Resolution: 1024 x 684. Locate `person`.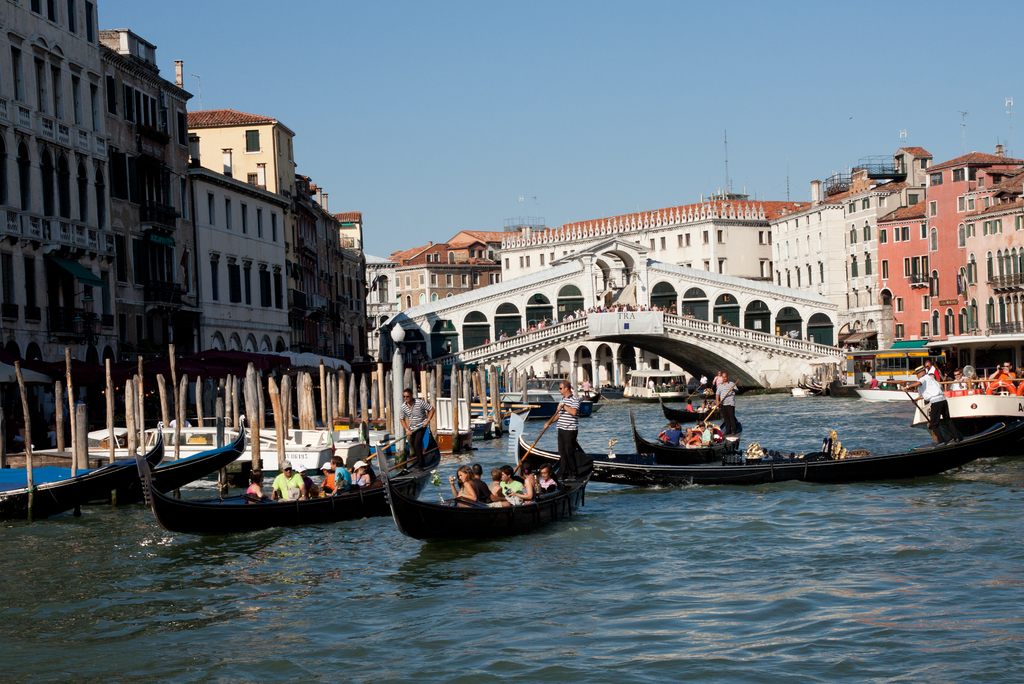
locate(399, 382, 434, 462).
